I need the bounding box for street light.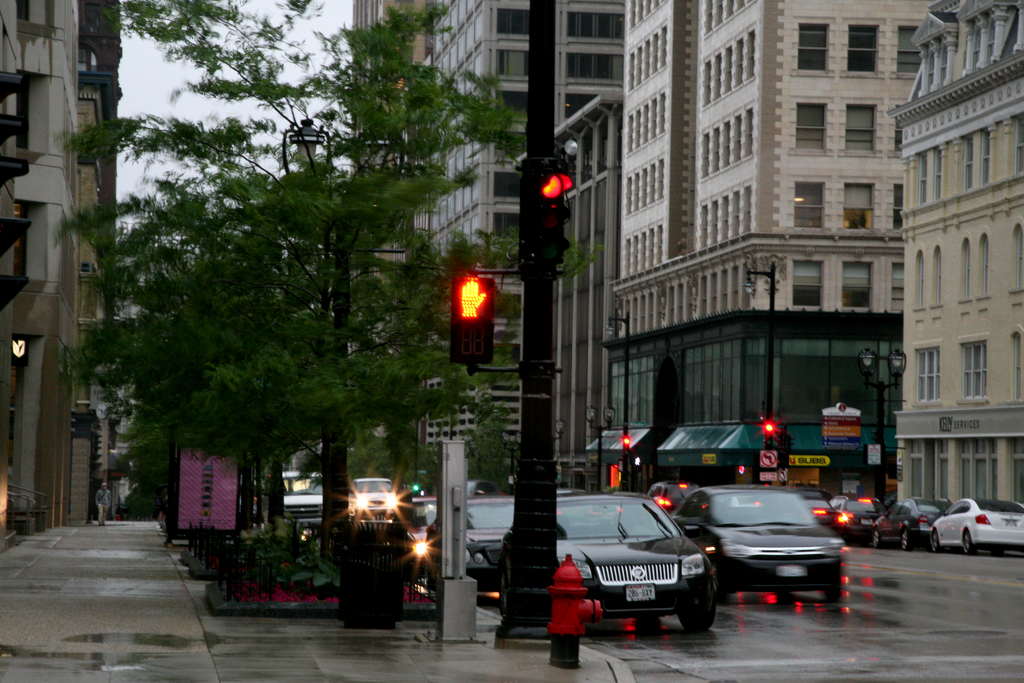
Here it is: l=742, t=263, r=772, b=486.
